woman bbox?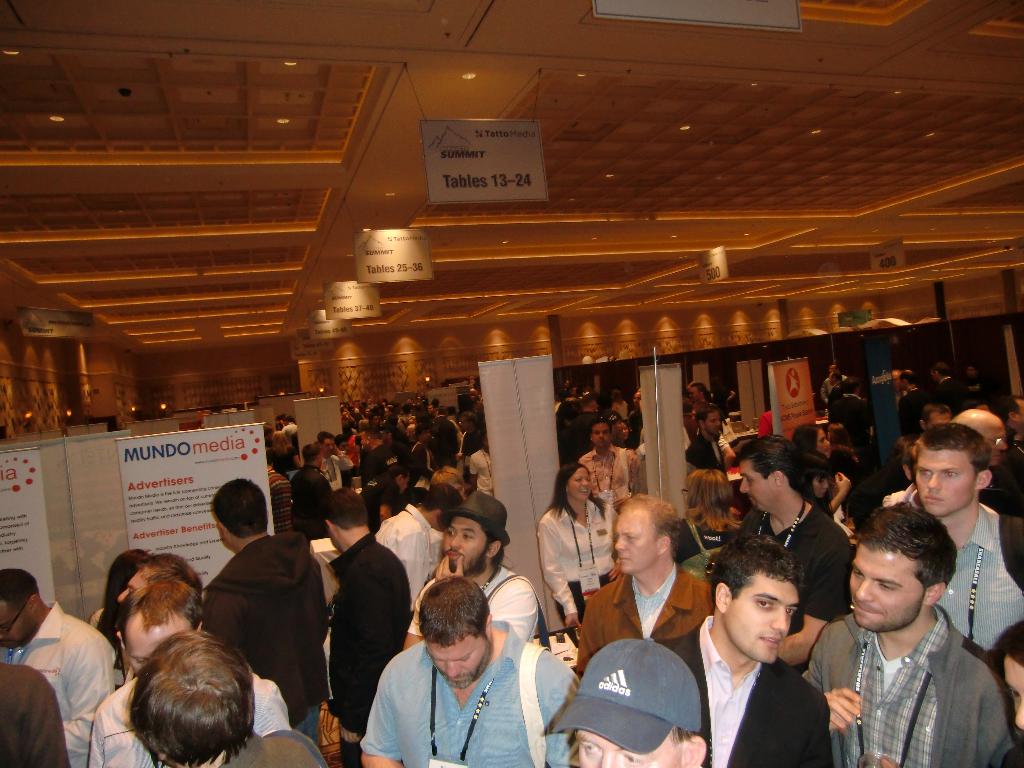
bbox(90, 548, 154, 691)
